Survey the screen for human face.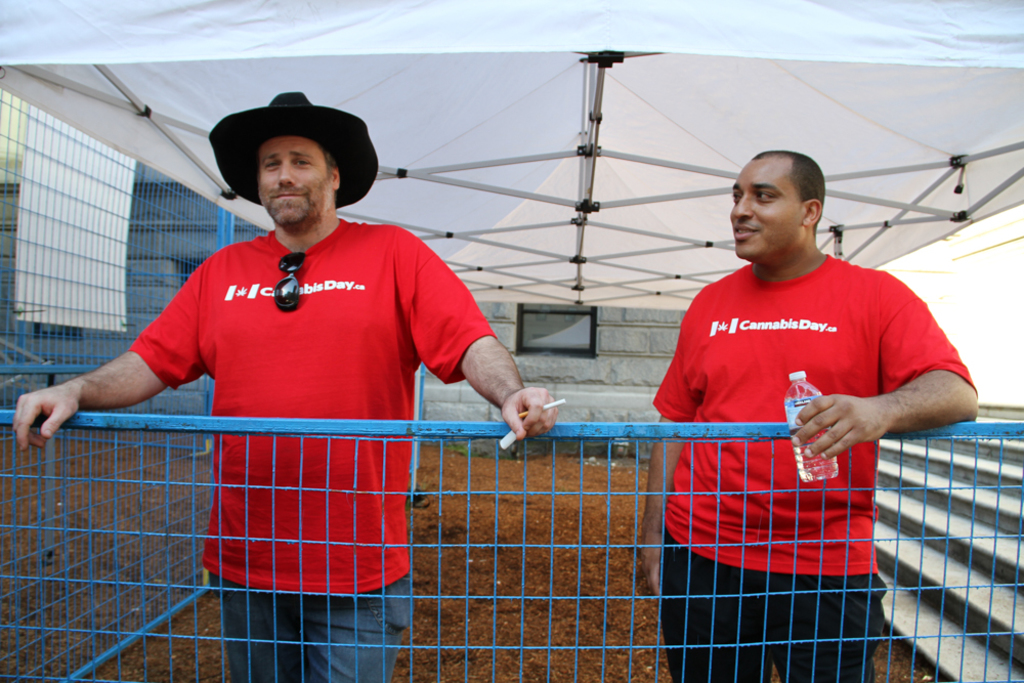
Survey found: <region>728, 158, 807, 259</region>.
